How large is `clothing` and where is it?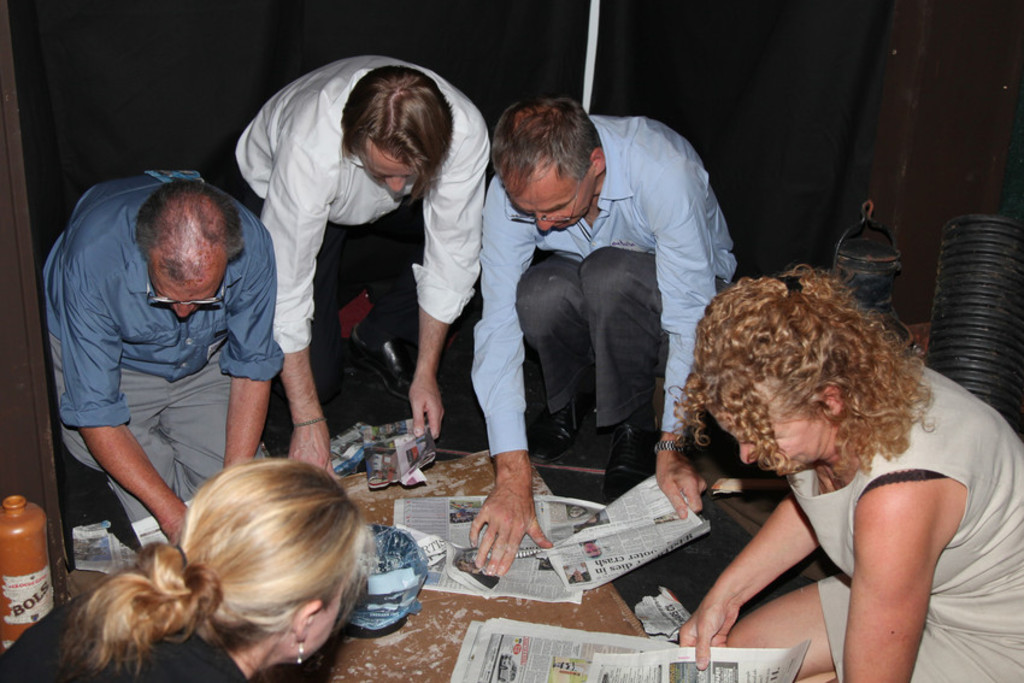
Bounding box: {"left": 0, "top": 575, "right": 252, "bottom": 682}.
